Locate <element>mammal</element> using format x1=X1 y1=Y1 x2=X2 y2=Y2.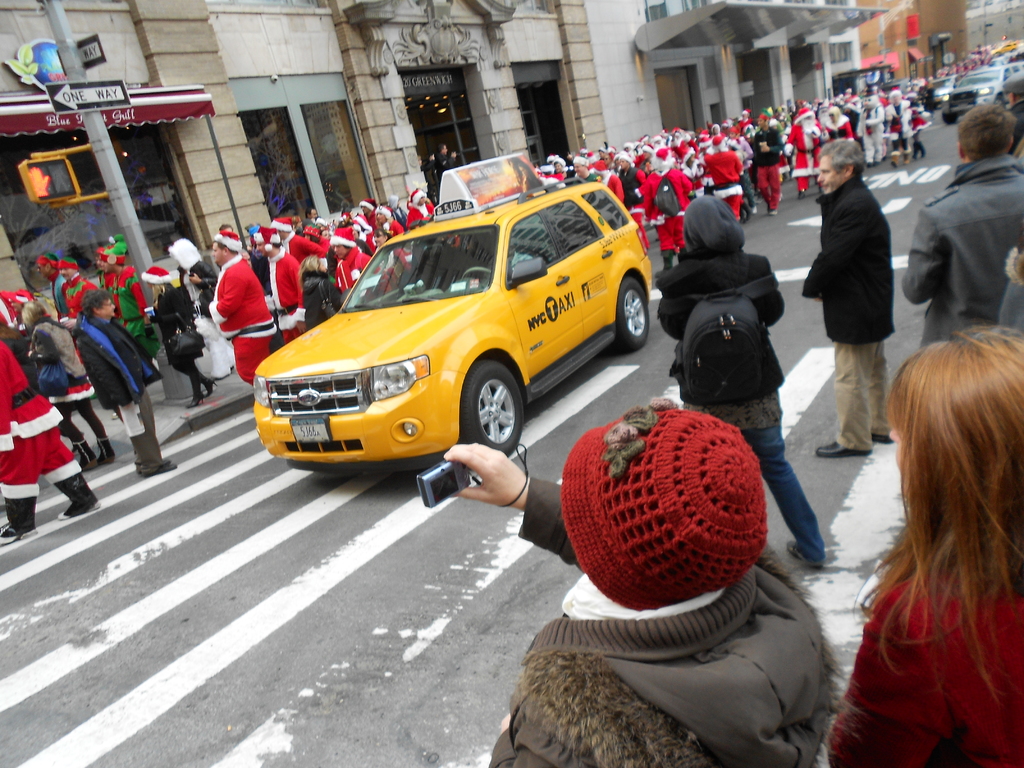
x1=994 y1=244 x2=1023 y2=342.
